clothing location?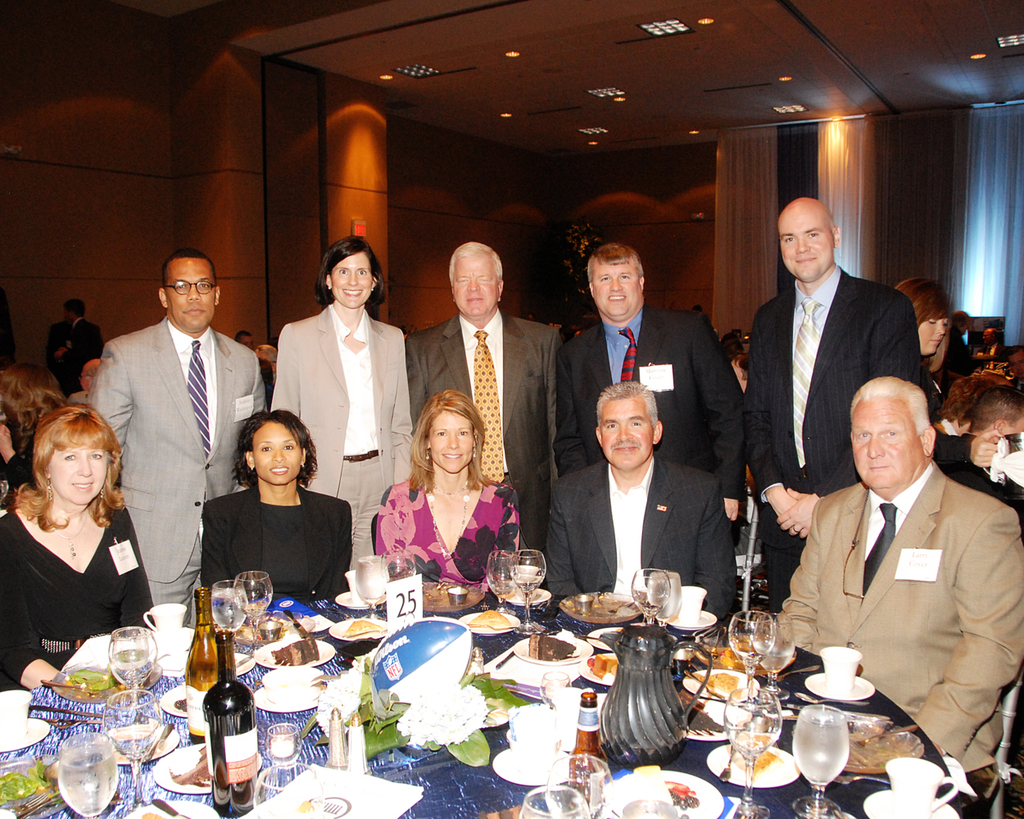
380, 472, 541, 599
